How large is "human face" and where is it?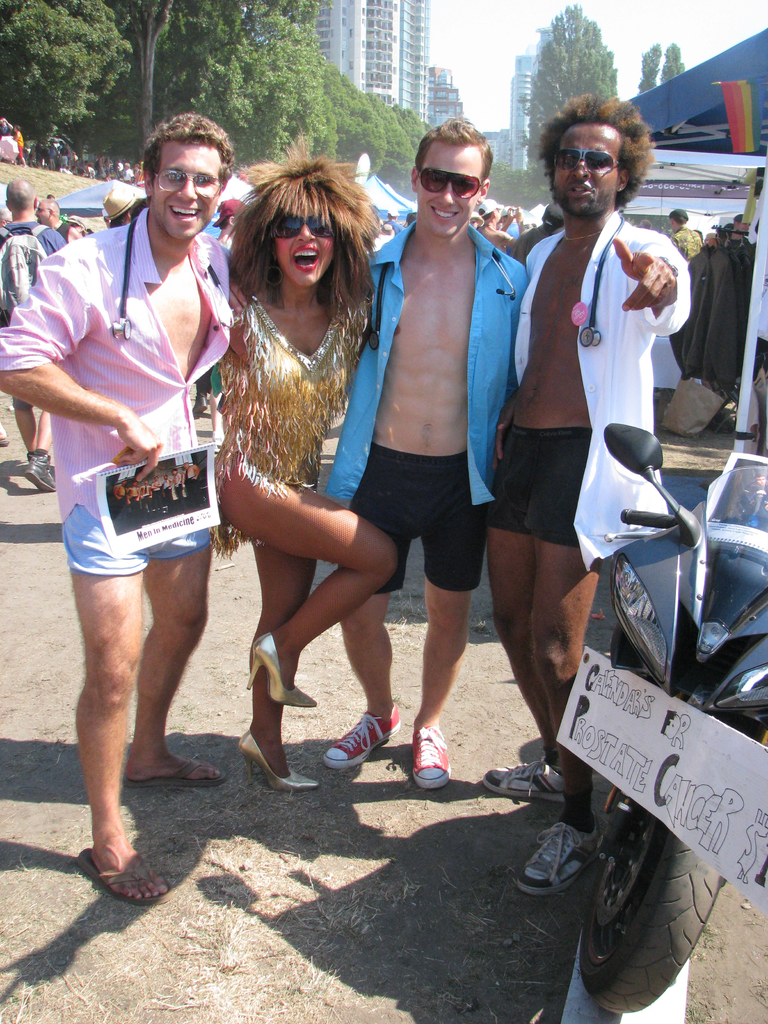
Bounding box: <box>553,123,614,212</box>.
